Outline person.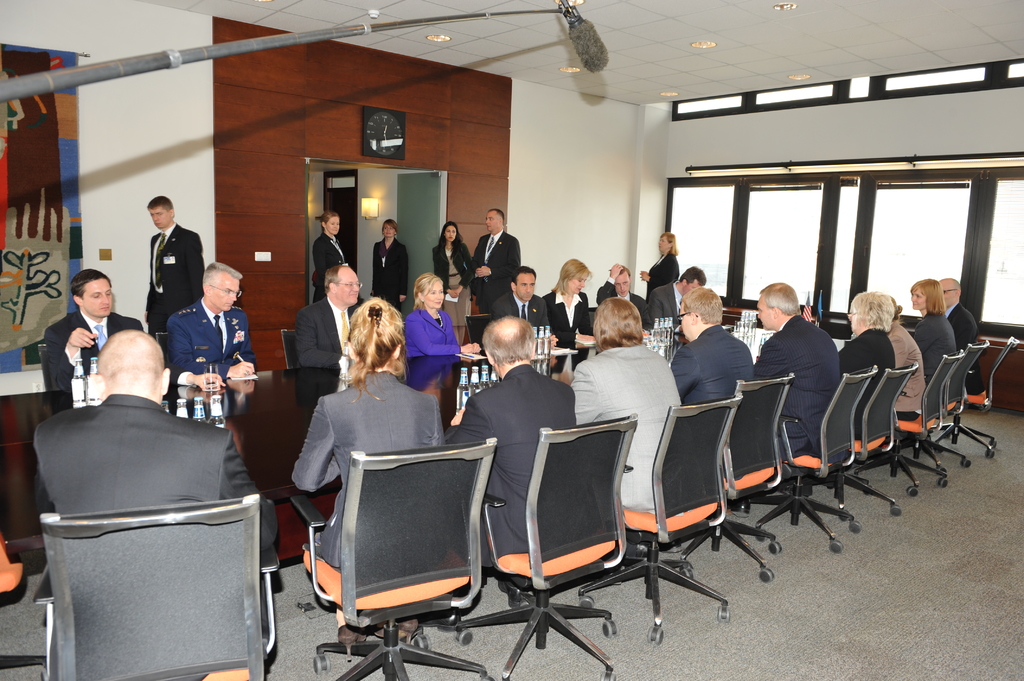
Outline: 936/269/984/355.
